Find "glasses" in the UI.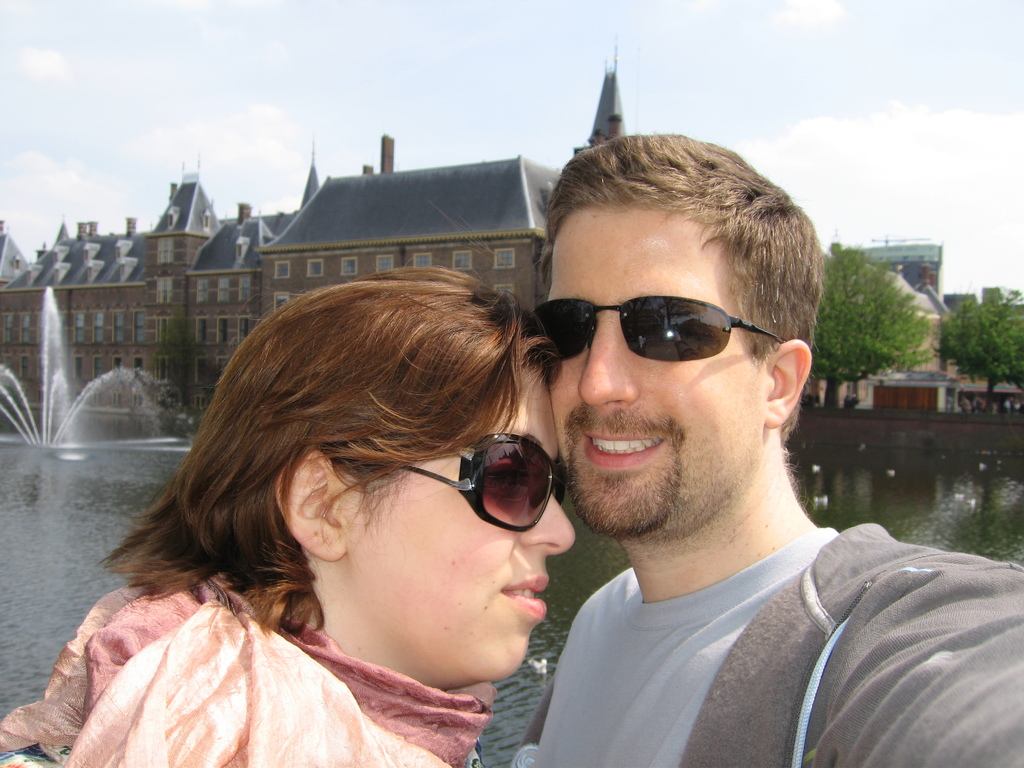
UI element at 531, 298, 786, 361.
